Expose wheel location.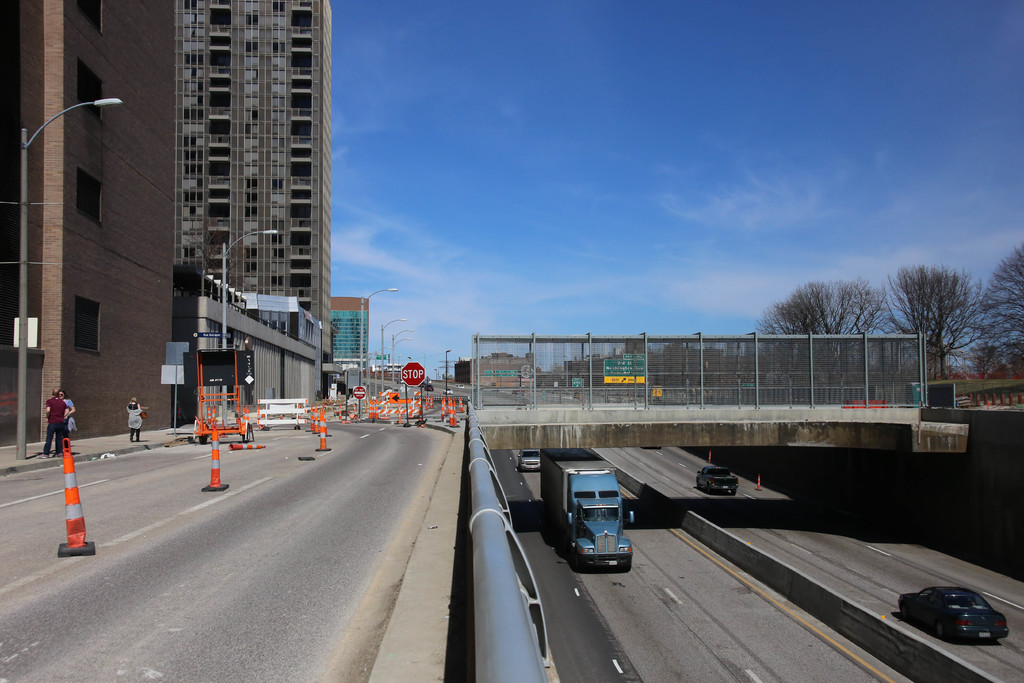
Exposed at box=[621, 557, 632, 573].
